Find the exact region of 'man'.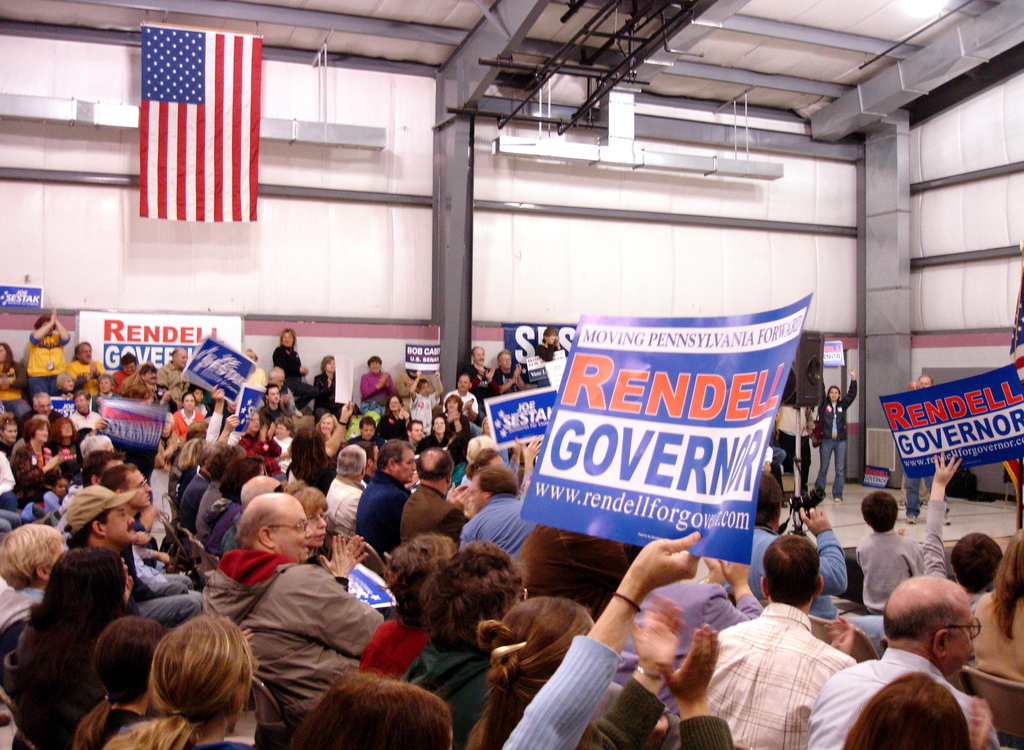
Exact region: crop(70, 339, 106, 376).
